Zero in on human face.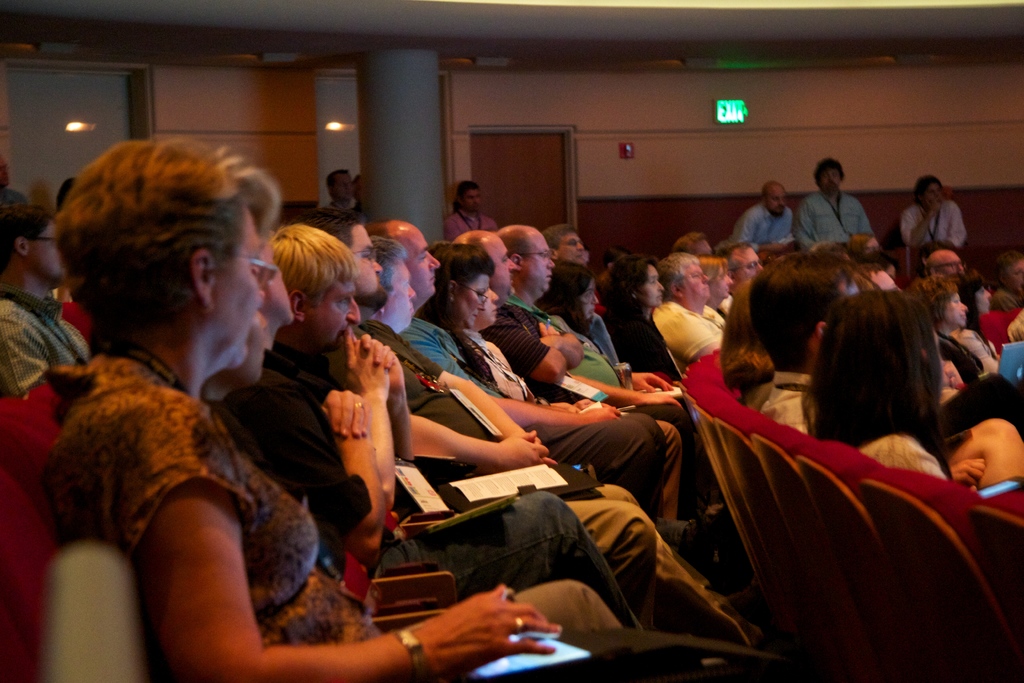
Zeroed in: [x1=305, y1=279, x2=360, y2=356].
